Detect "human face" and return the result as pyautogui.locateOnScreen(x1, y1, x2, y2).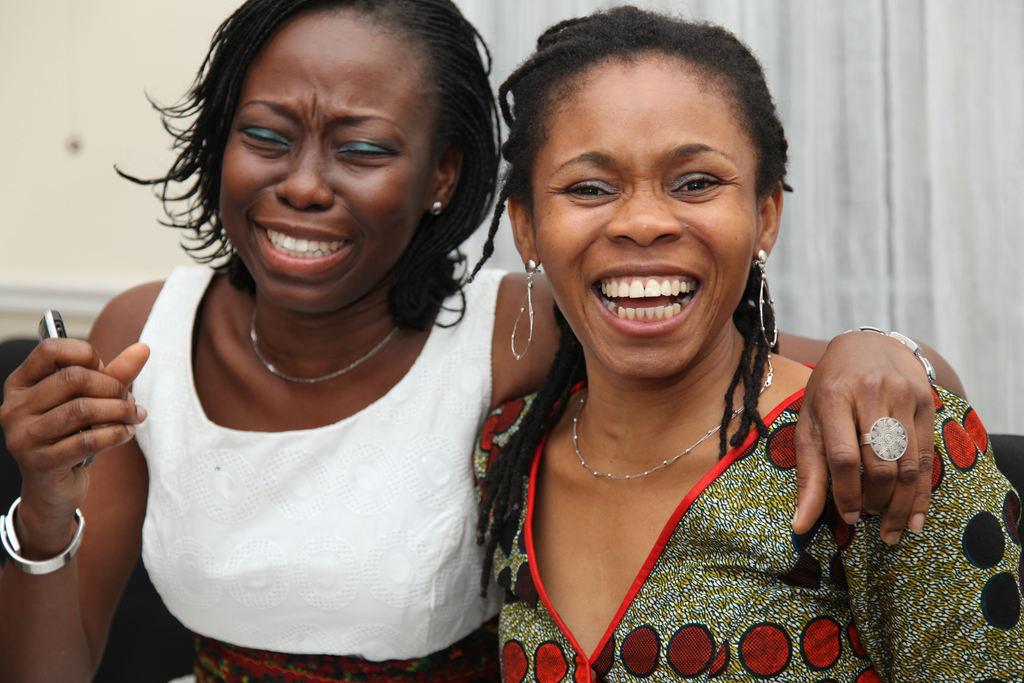
pyautogui.locateOnScreen(212, 2, 426, 307).
